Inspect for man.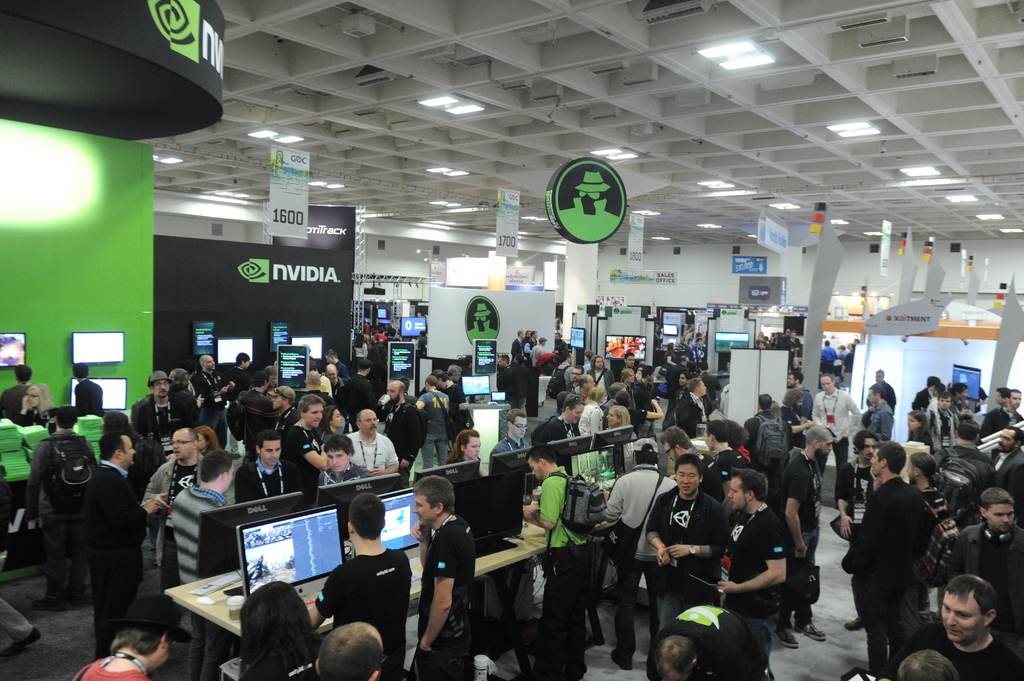
Inspection: (900, 646, 953, 680).
